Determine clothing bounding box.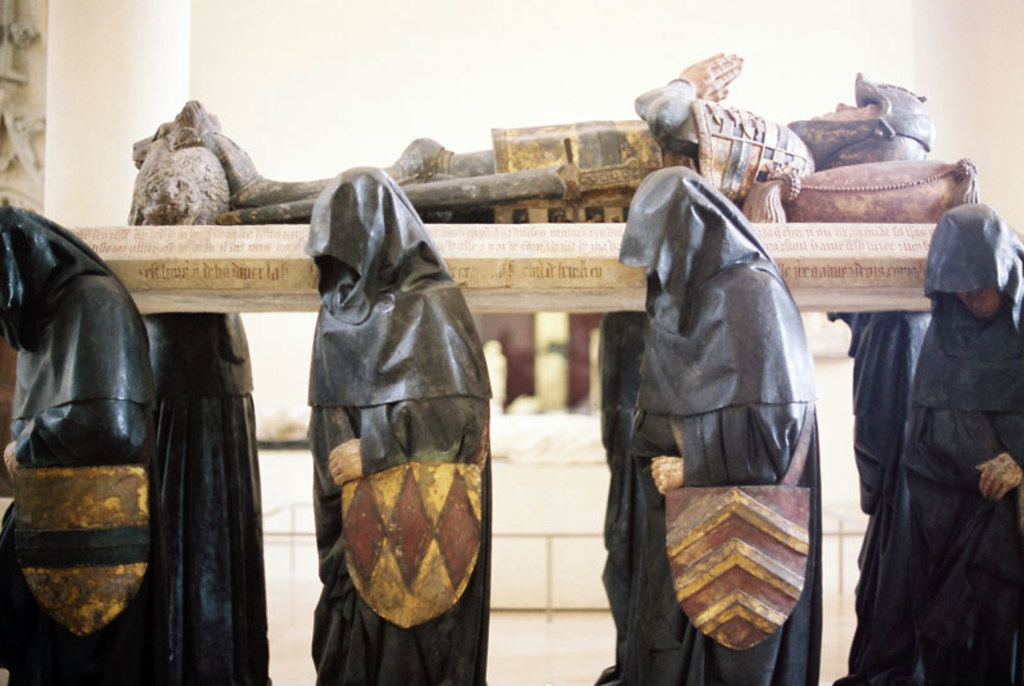
Determined: <box>256,77,819,232</box>.
